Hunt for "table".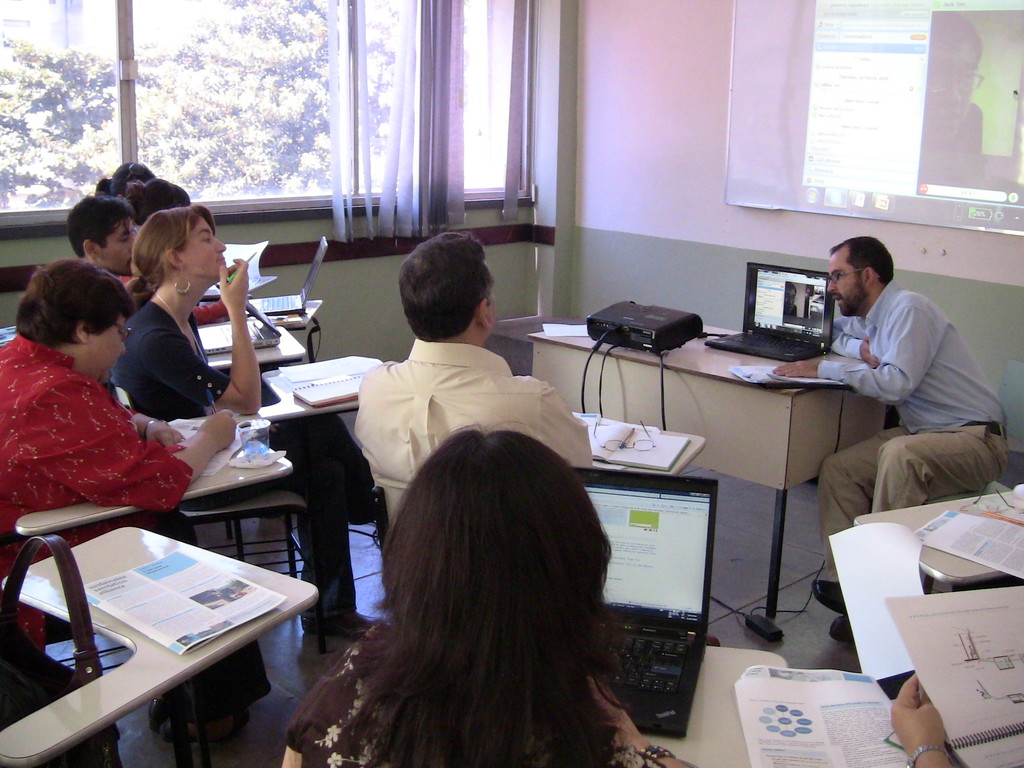
Hunted down at {"left": 0, "top": 508, "right": 329, "bottom": 767}.
